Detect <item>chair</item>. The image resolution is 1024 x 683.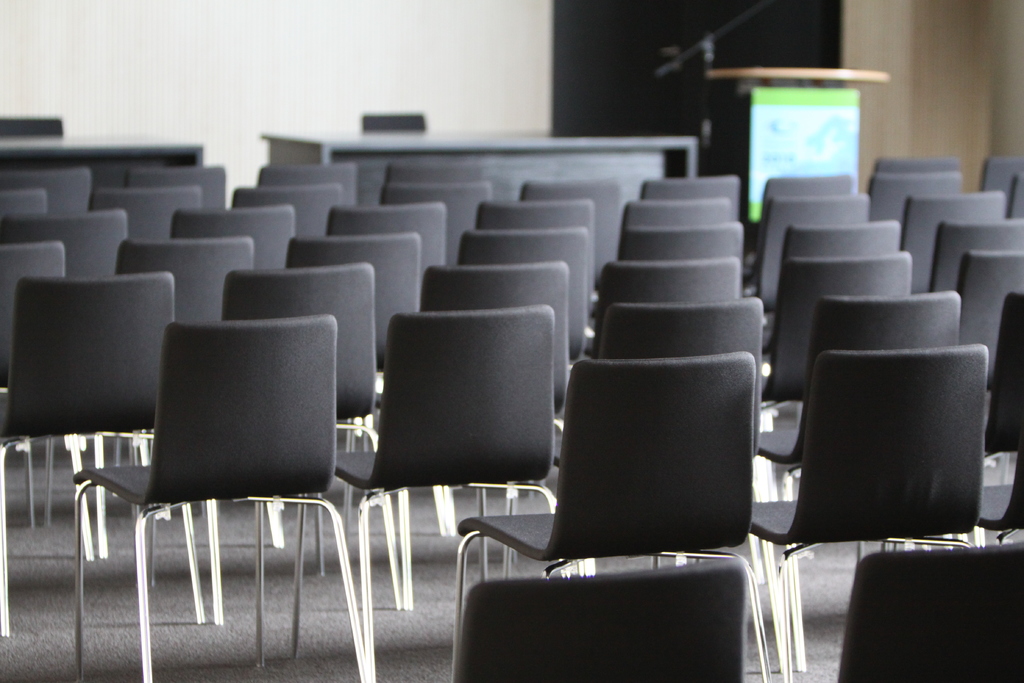
(left=979, top=158, right=1023, bottom=190).
